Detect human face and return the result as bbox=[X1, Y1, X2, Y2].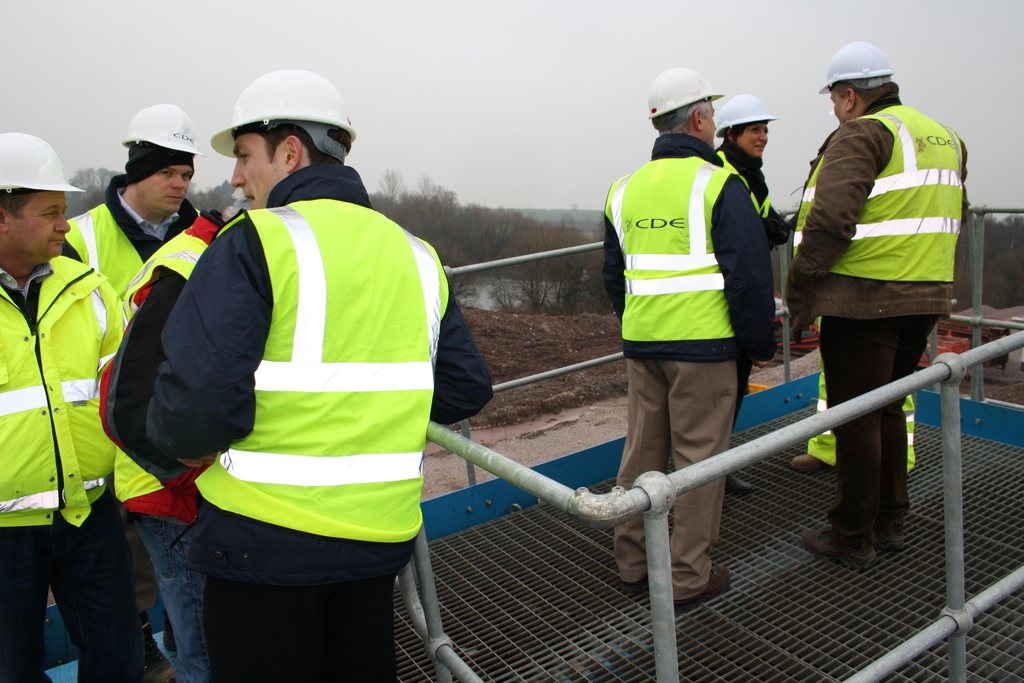
bbox=[229, 131, 287, 209].
